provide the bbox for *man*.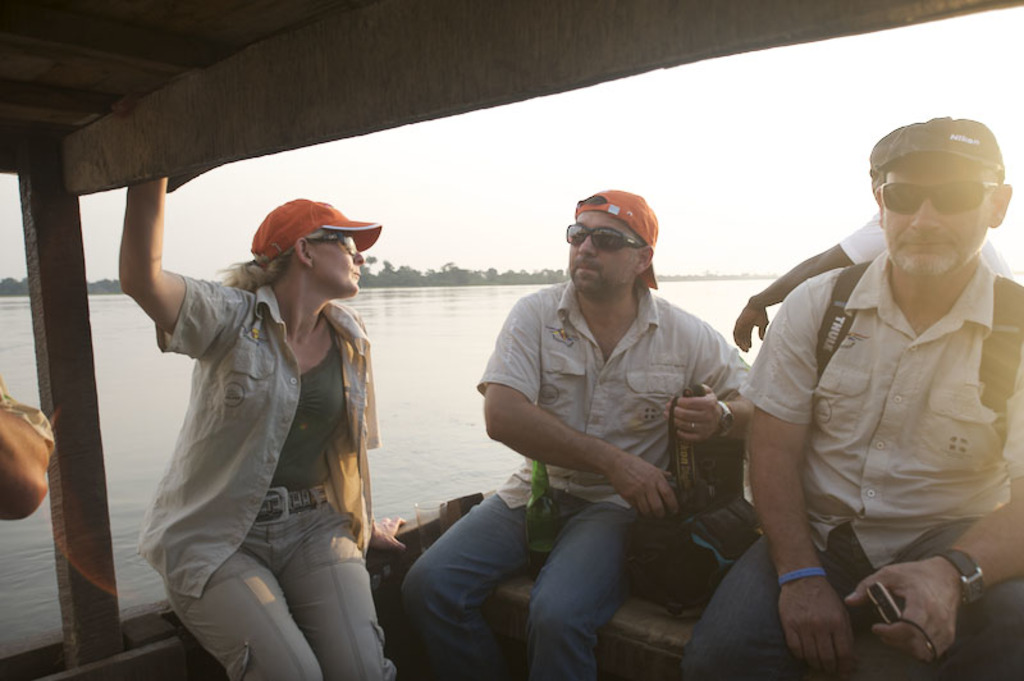
(left=406, top=180, right=750, bottom=680).
